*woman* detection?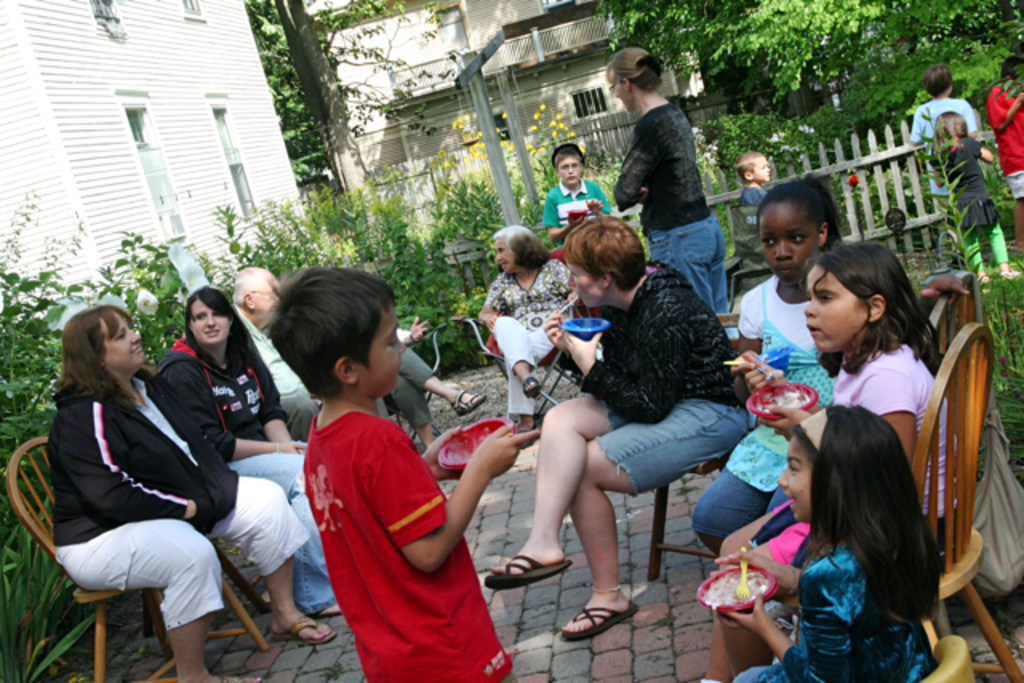
{"x1": 597, "y1": 48, "x2": 728, "y2": 314}
